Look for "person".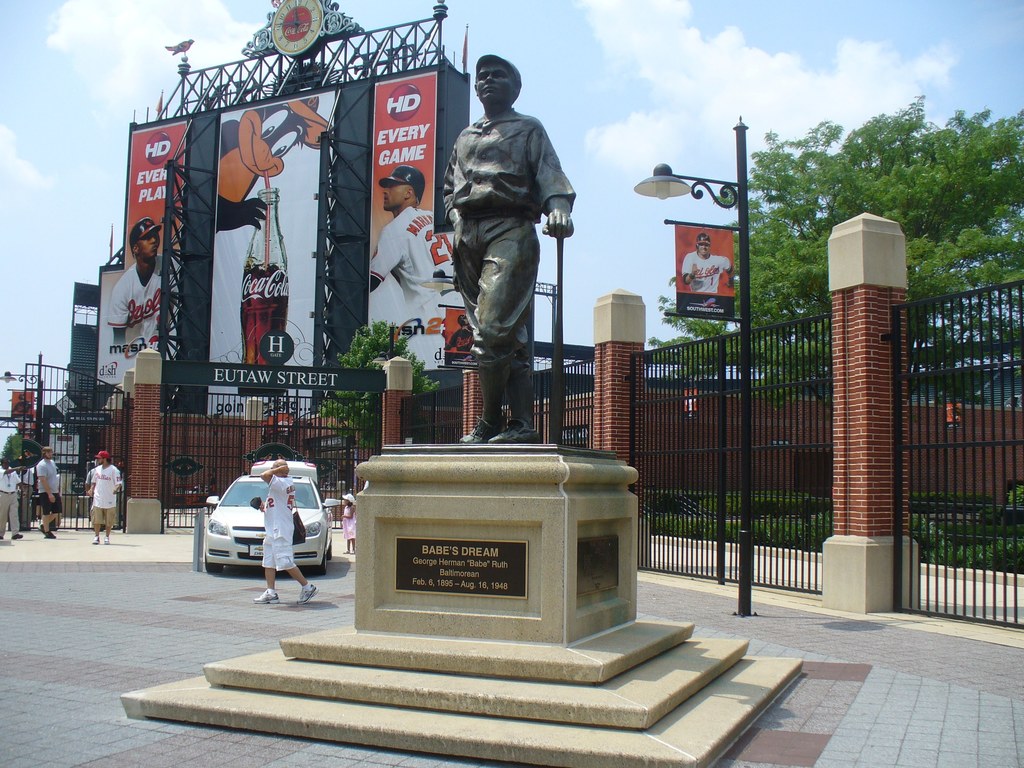
Found: [x1=86, y1=448, x2=122, y2=543].
